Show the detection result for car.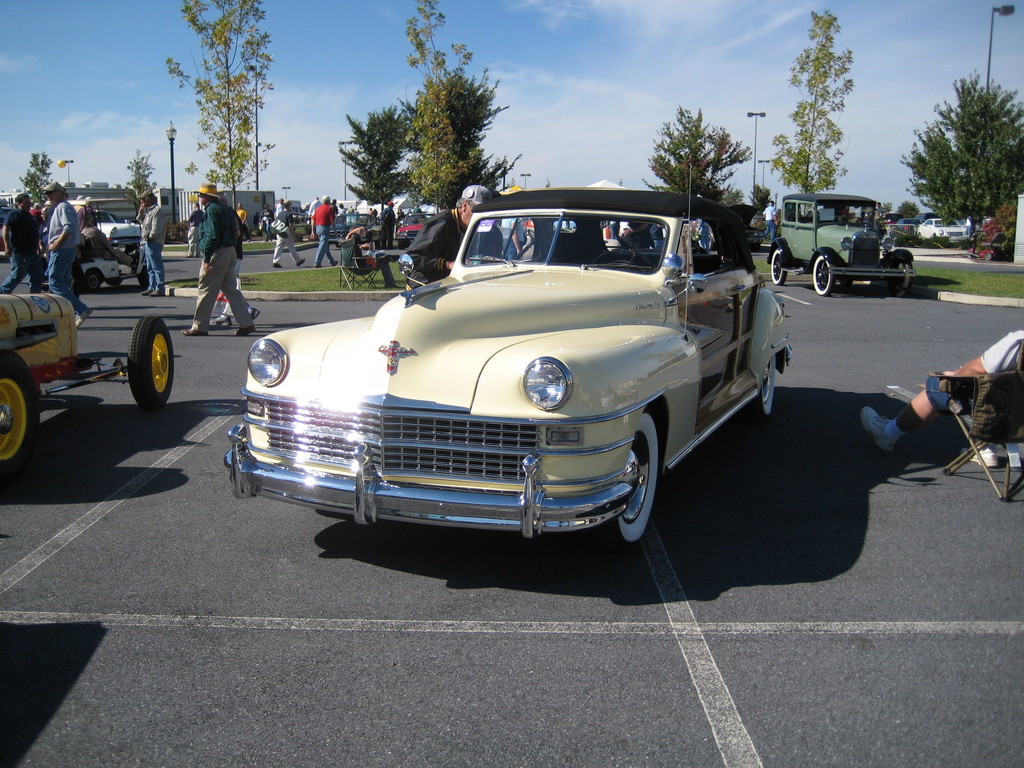
l=730, t=204, r=768, b=247.
